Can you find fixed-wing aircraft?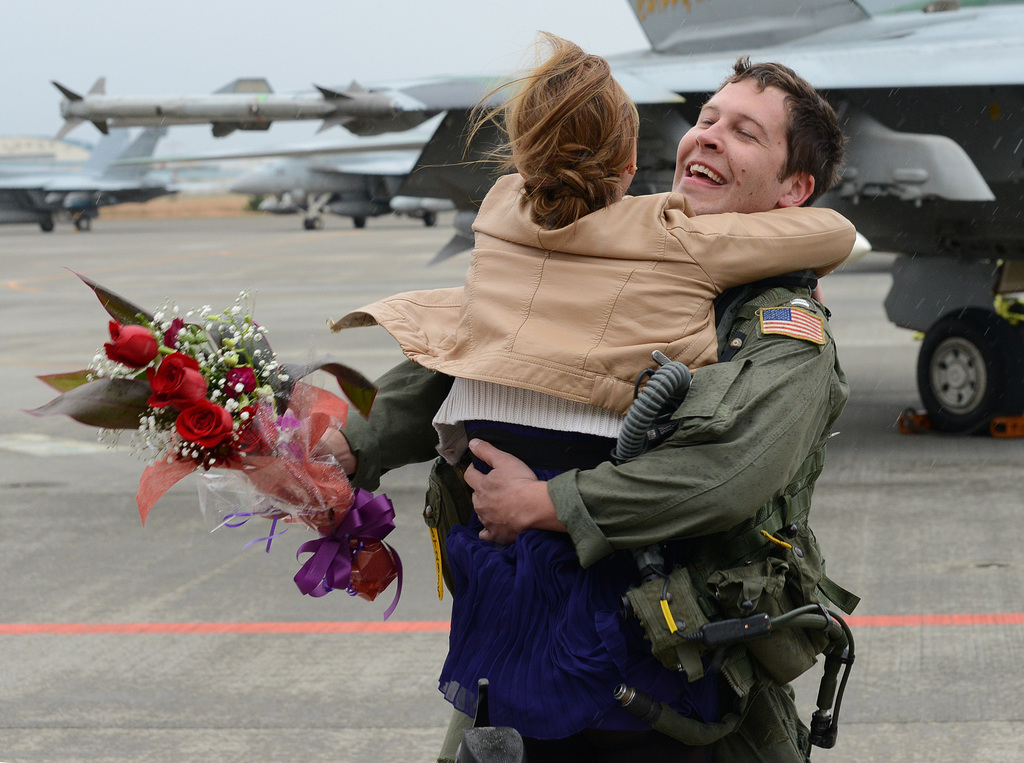
Yes, bounding box: {"x1": 225, "y1": 136, "x2": 456, "y2": 227}.
